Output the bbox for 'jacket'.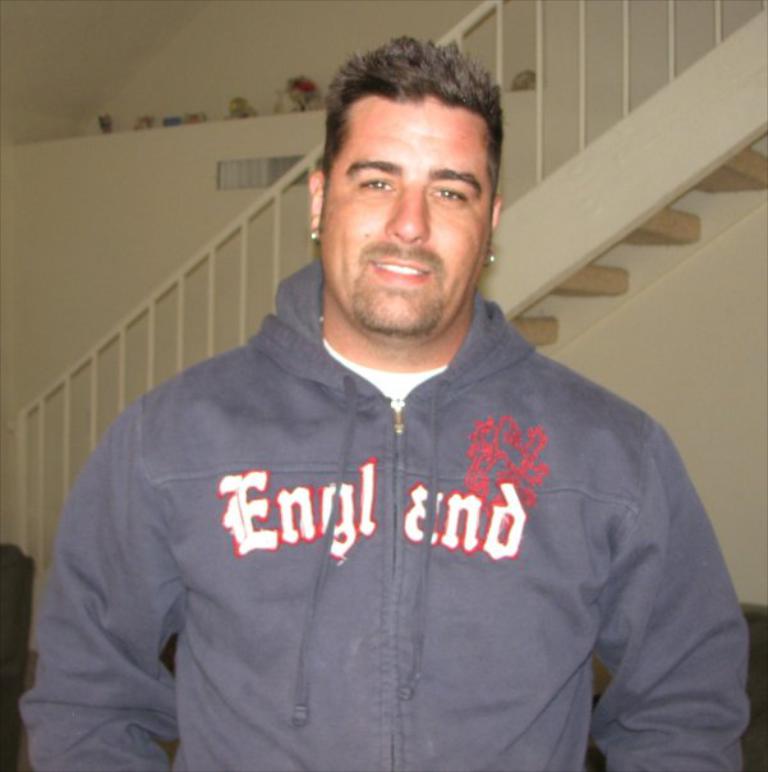
(x1=35, y1=236, x2=748, y2=771).
